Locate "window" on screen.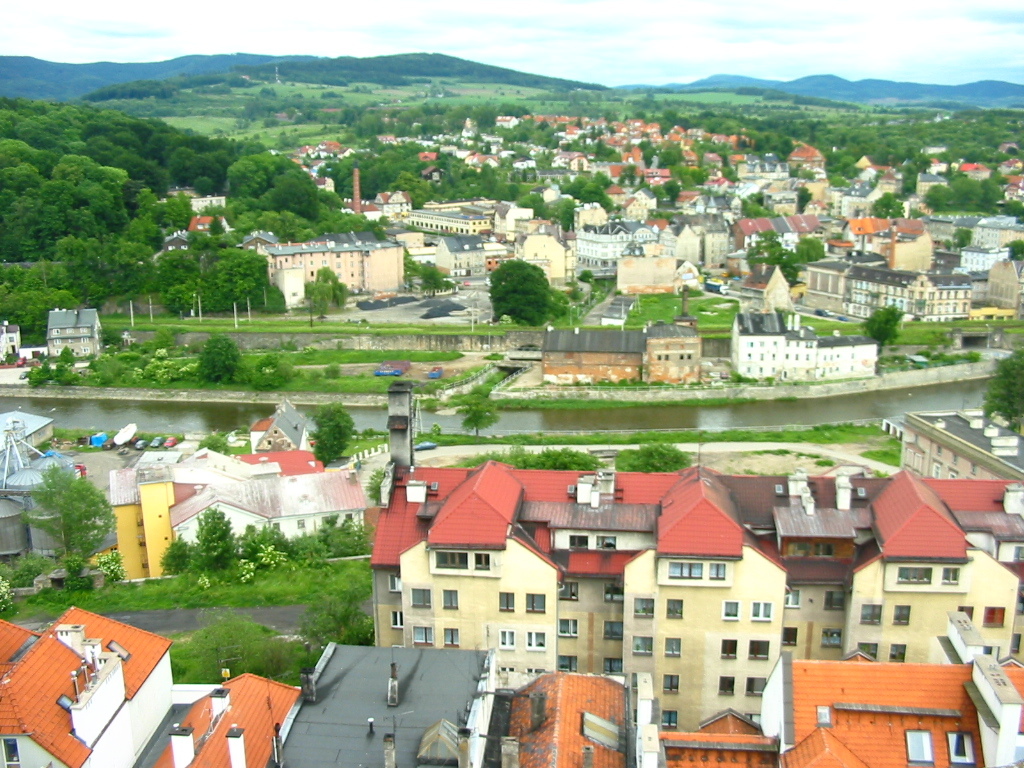
On screen at <region>446, 629, 457, 648</region>.
